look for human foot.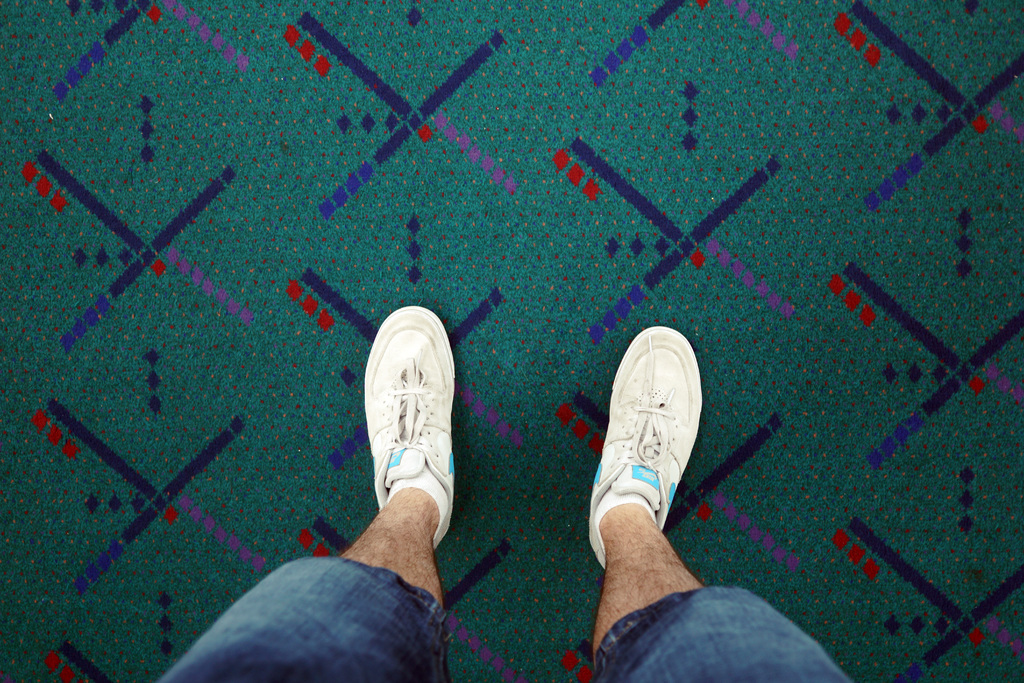
Found: region(360, 307, 459, 552).
